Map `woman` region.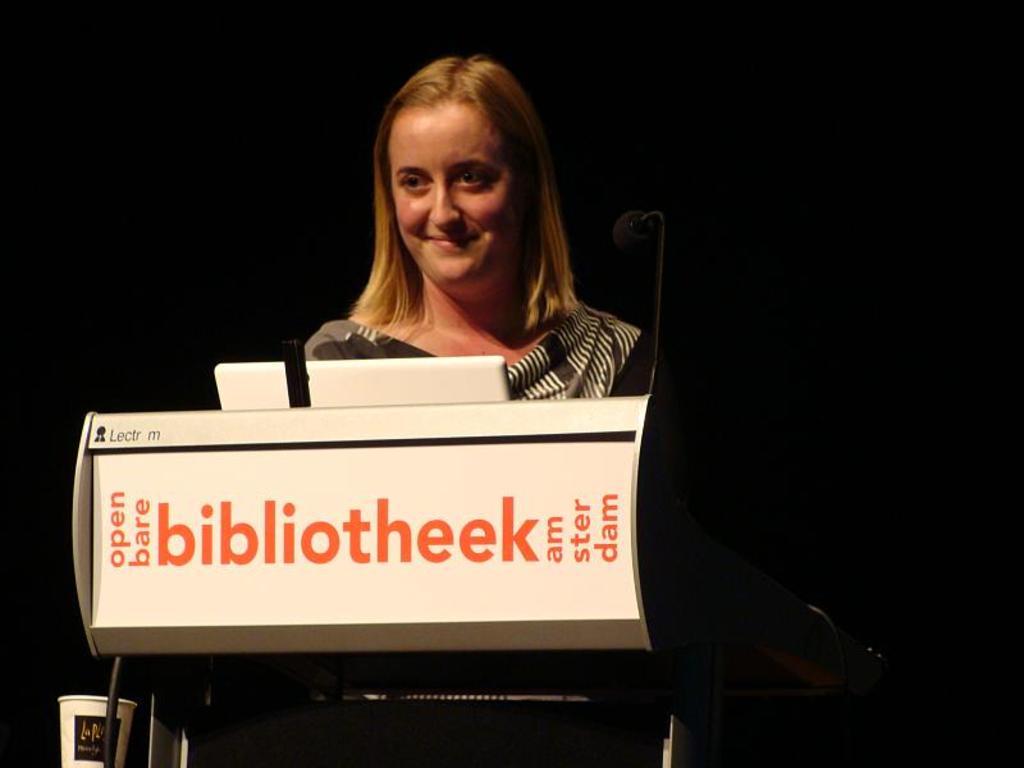
Mapped to region(301, 51, 648, 397).
